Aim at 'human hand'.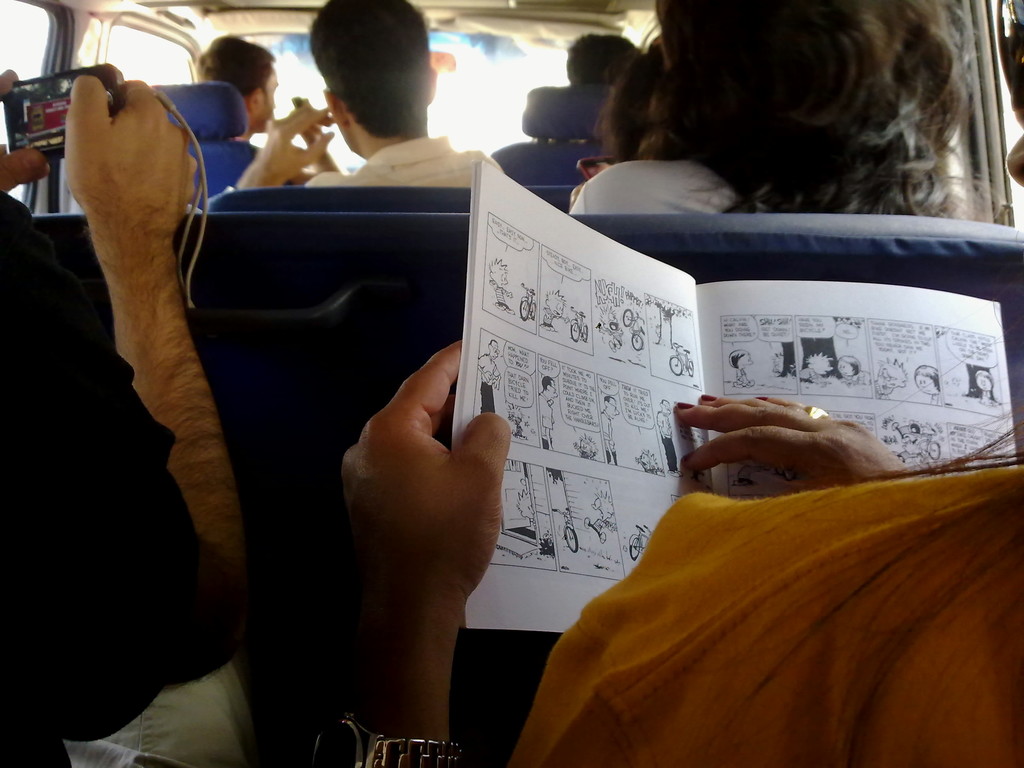
Aimed at x1=339 y1=338 x2=515 y2=609.
